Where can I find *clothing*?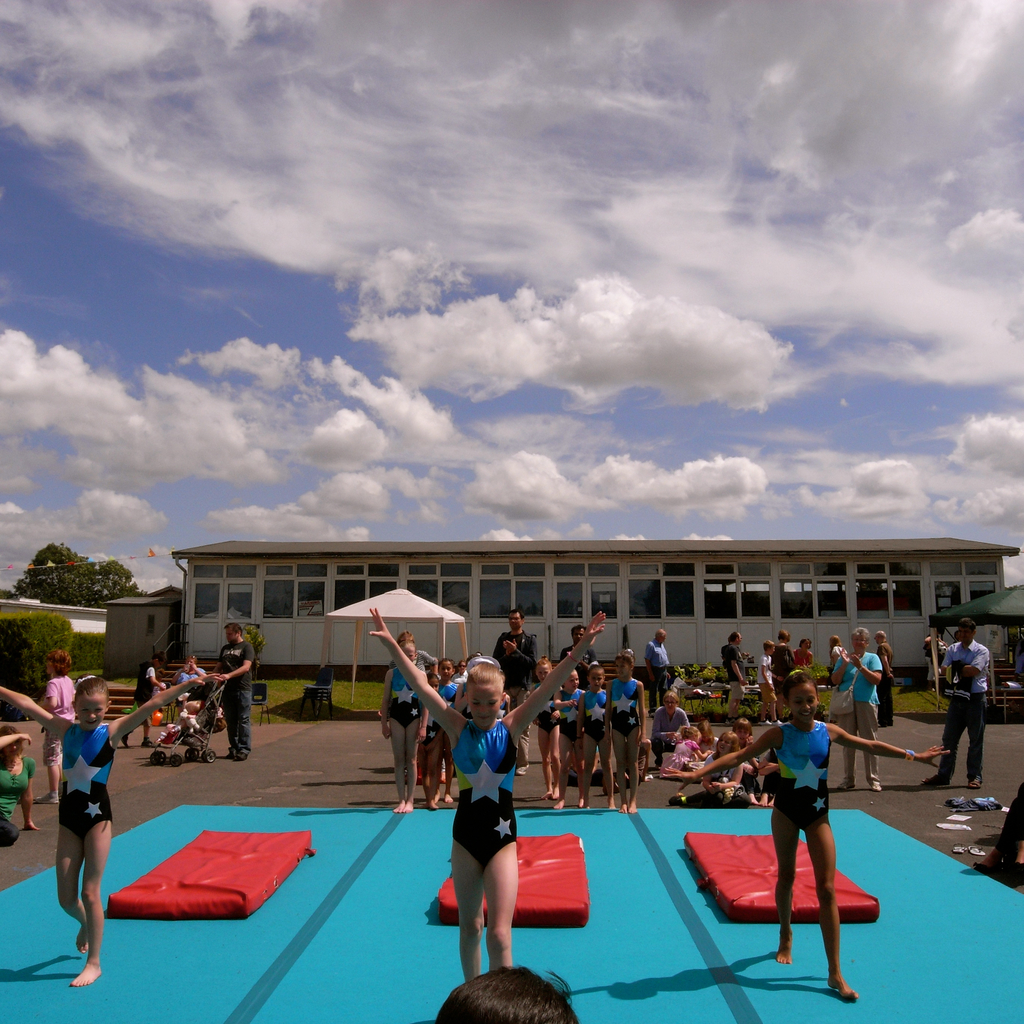
You can find it at 214, 630, 257, 742.
